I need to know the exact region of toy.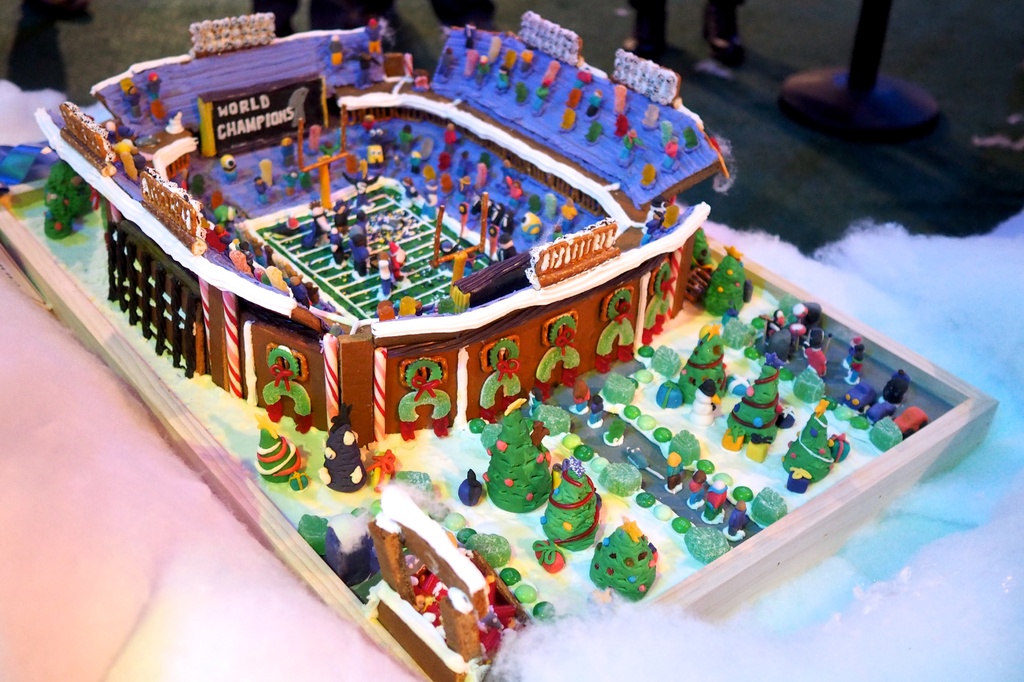
Region: <box>719,365,787,463</box>.
